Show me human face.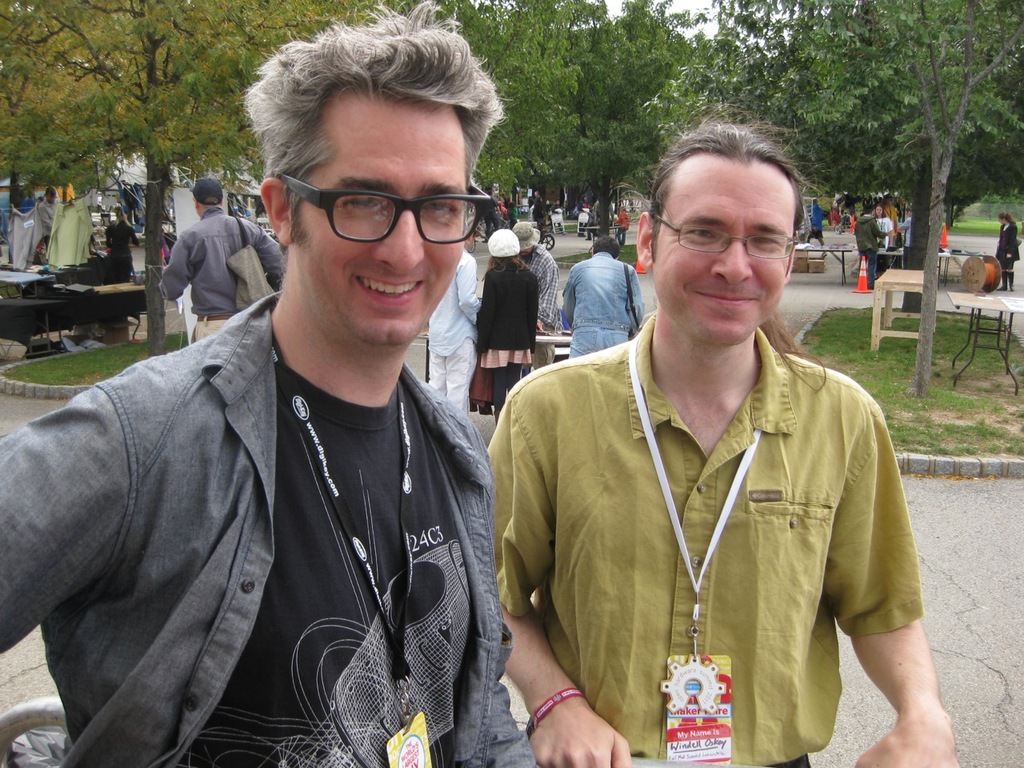
human face is here: BBox(997, 216, 1005, 230).
